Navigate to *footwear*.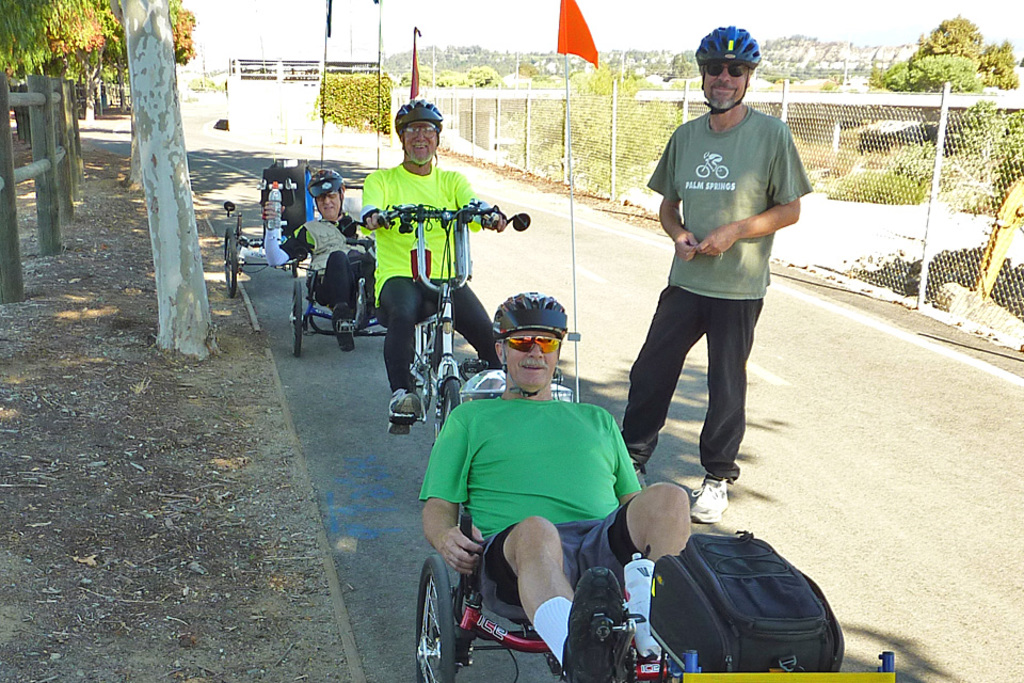
Navigation target: BBox(693, 474, 726, 520).
